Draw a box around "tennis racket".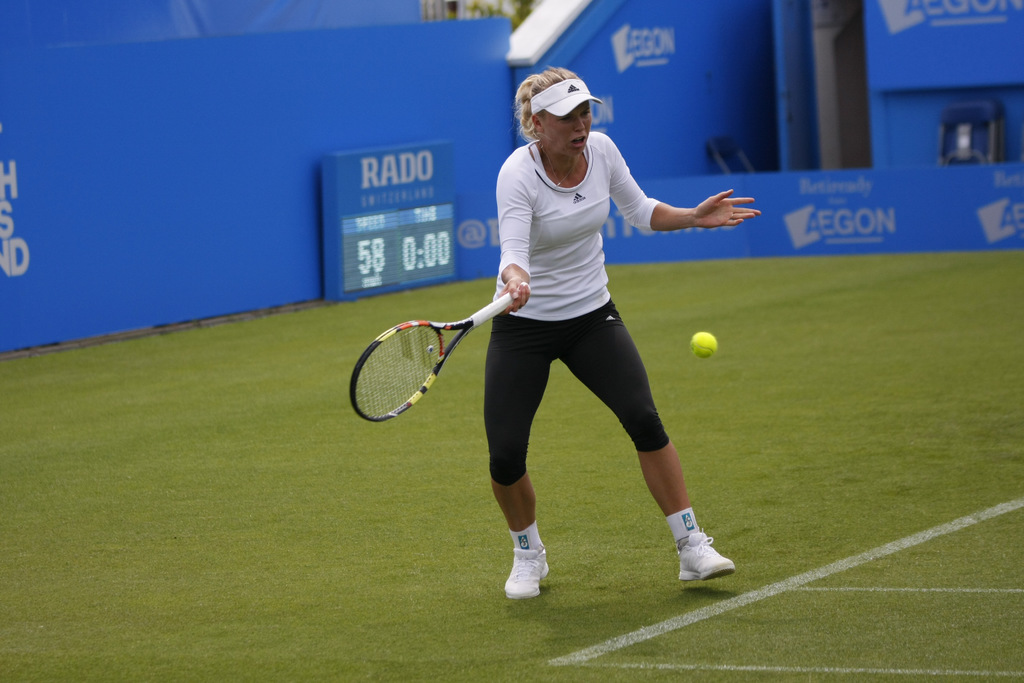
(left=346, top=279, right=531, bottom=424).
